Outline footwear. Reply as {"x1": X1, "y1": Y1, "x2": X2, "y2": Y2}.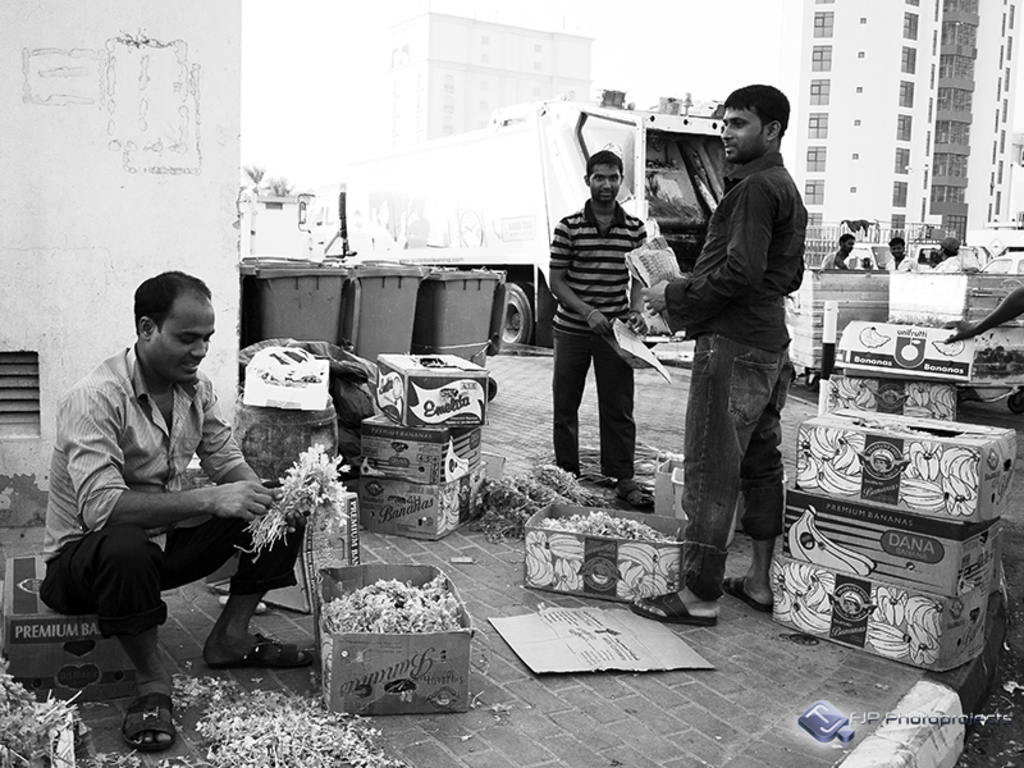
{"x1": 719, "y1": 573, "x2": 767, "y2": 605}.
